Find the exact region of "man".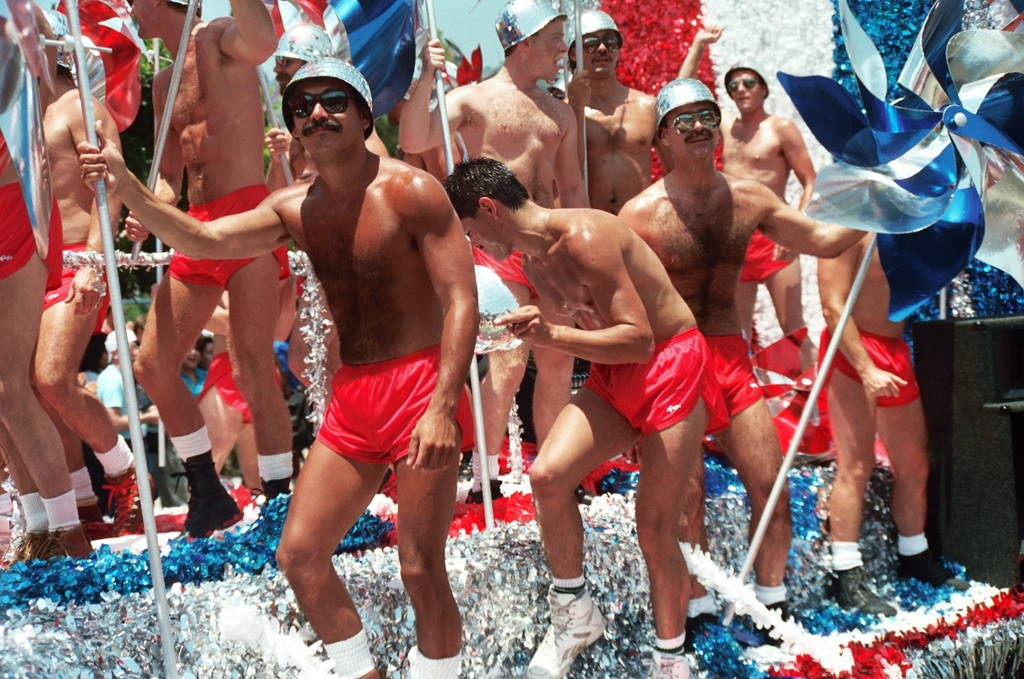
Exact region: x1=675, y1=16, x2=813, y2=369.
